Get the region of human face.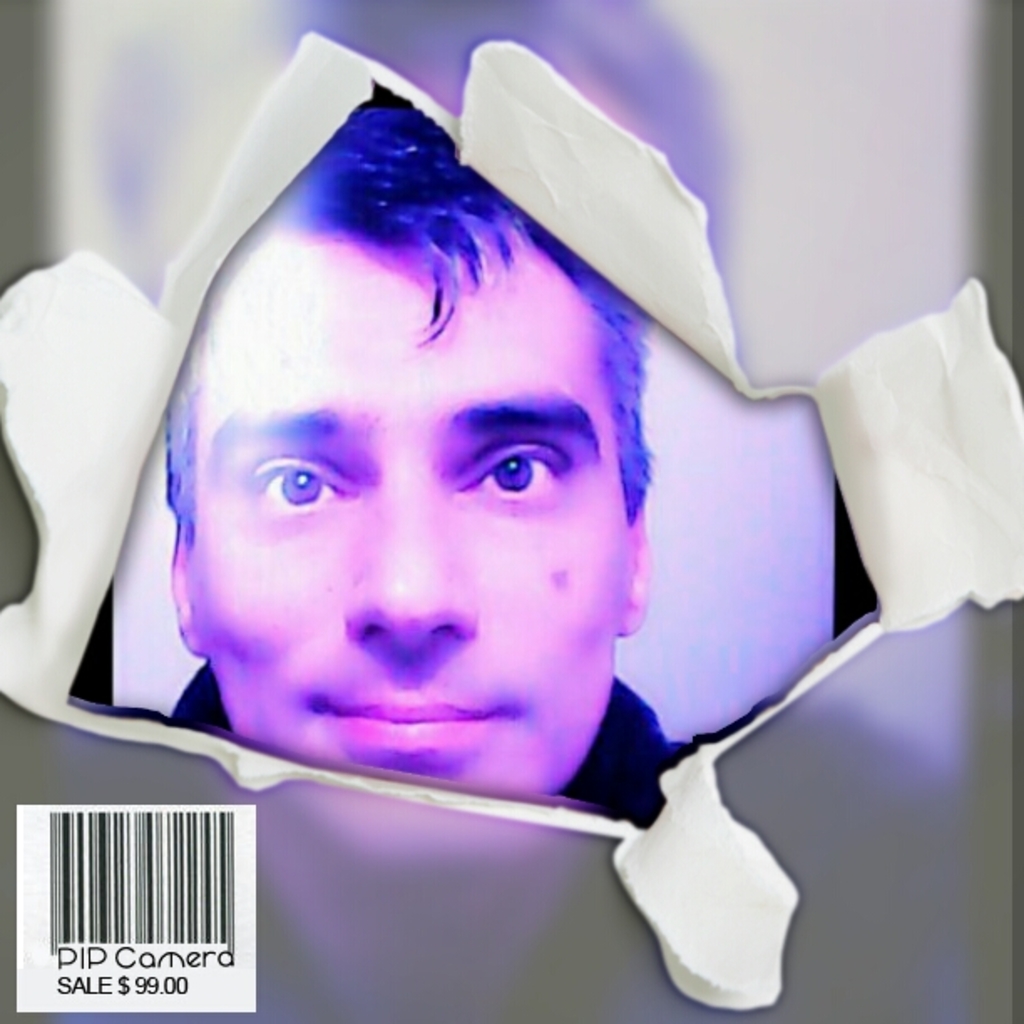
l=191, t=236, r=632, b=796.
